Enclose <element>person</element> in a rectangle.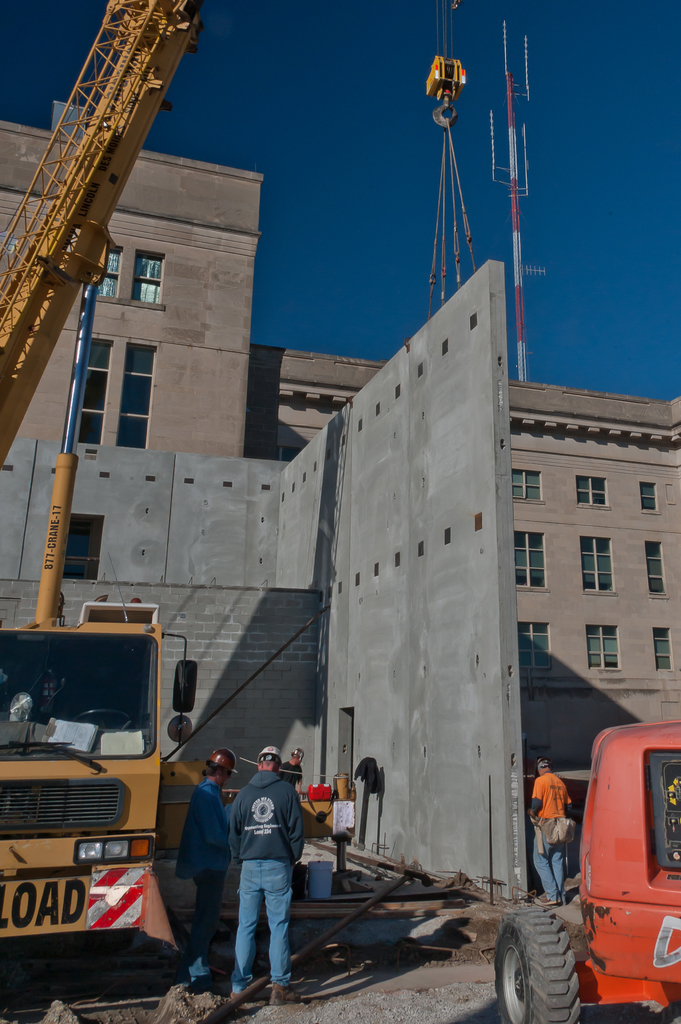
<bbox>228, 742, 305, 1008</bbox>.
